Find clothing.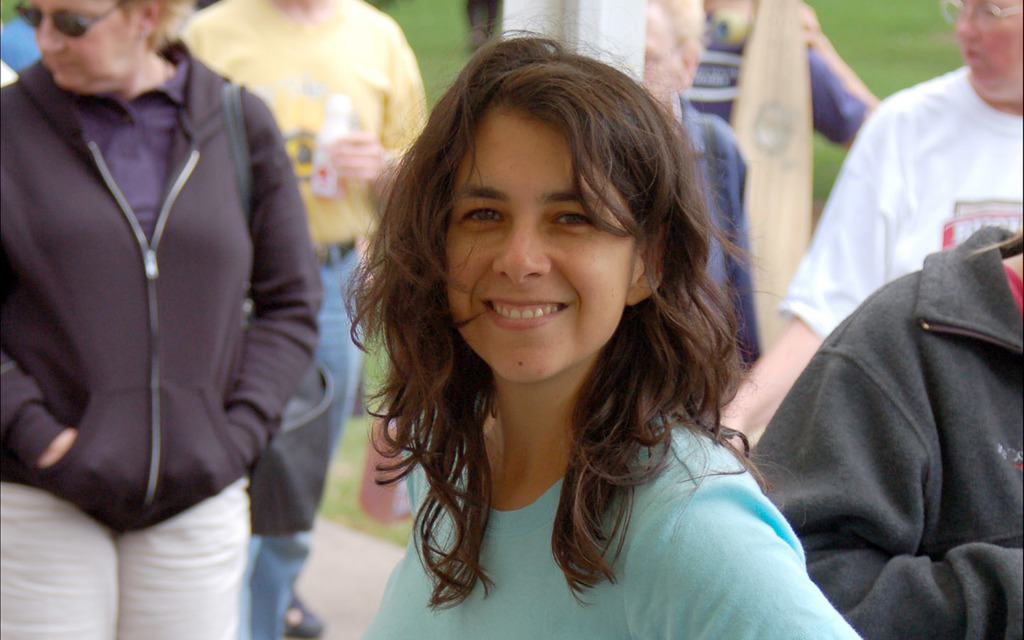
178,0,428,639.
